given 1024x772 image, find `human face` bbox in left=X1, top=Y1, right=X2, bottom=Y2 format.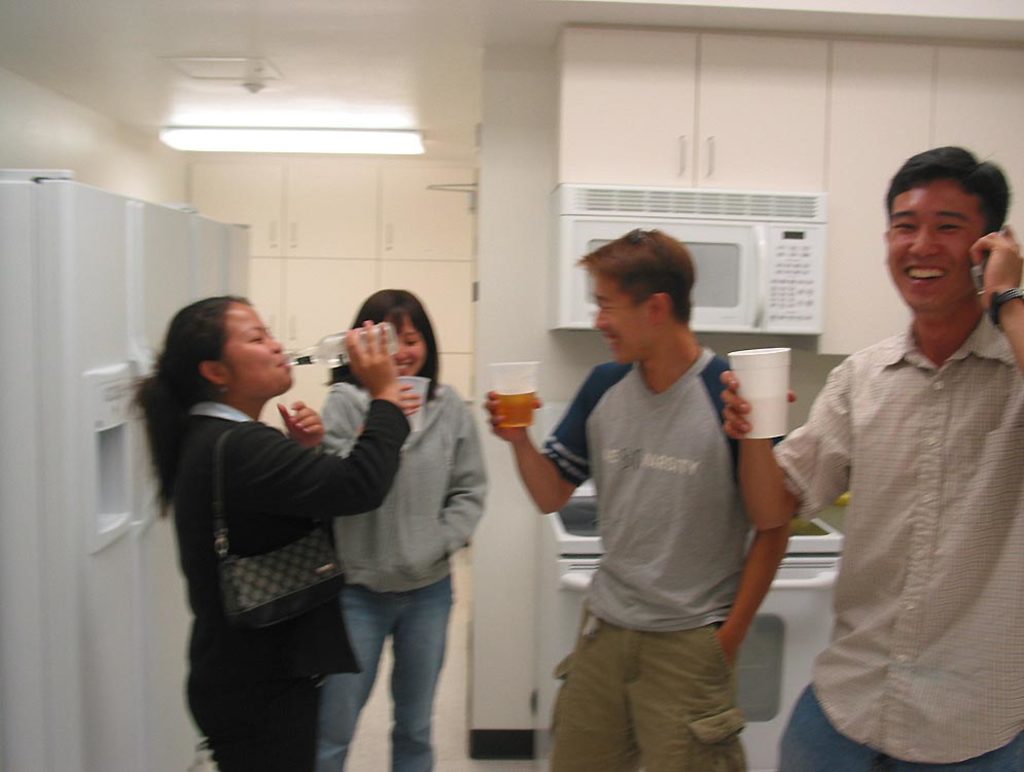
left=590, top=271, right=664, bottom=367.
